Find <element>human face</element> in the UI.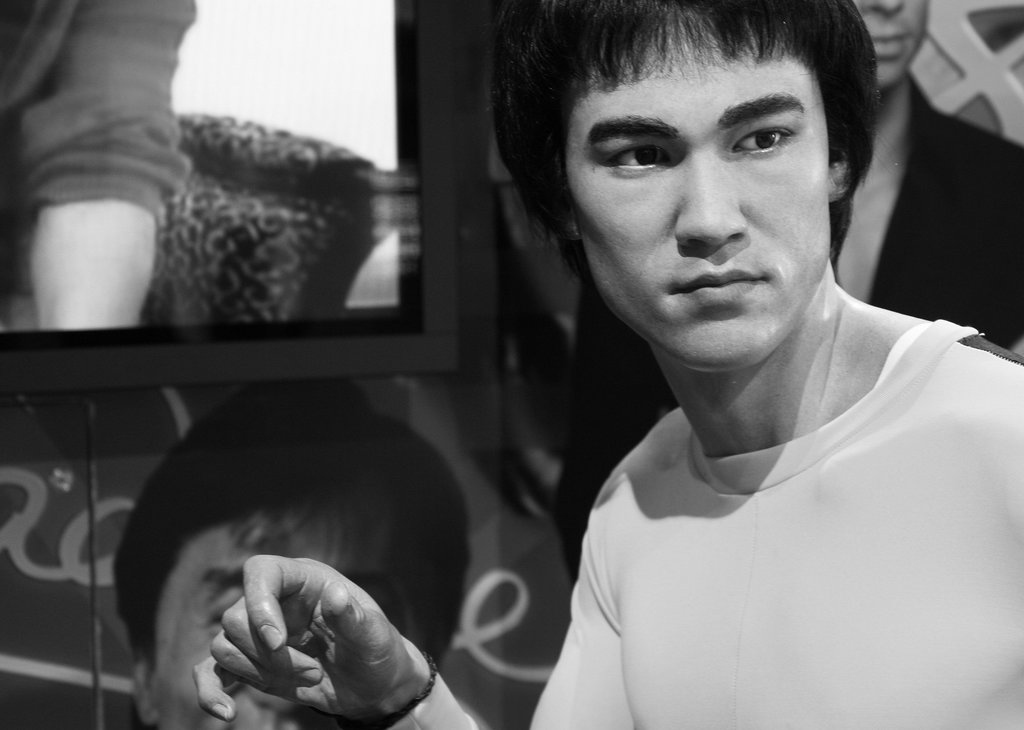
UI element at box(152, 521, 424, 729).
